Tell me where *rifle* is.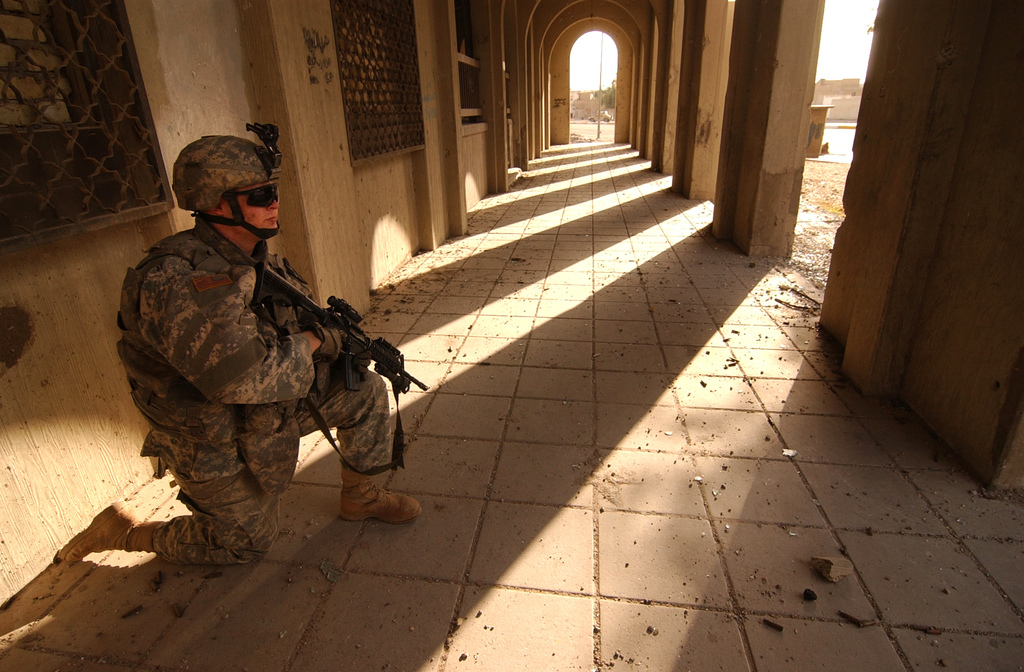
*rifle* is at bbox=(269, 291, 421, 441).
